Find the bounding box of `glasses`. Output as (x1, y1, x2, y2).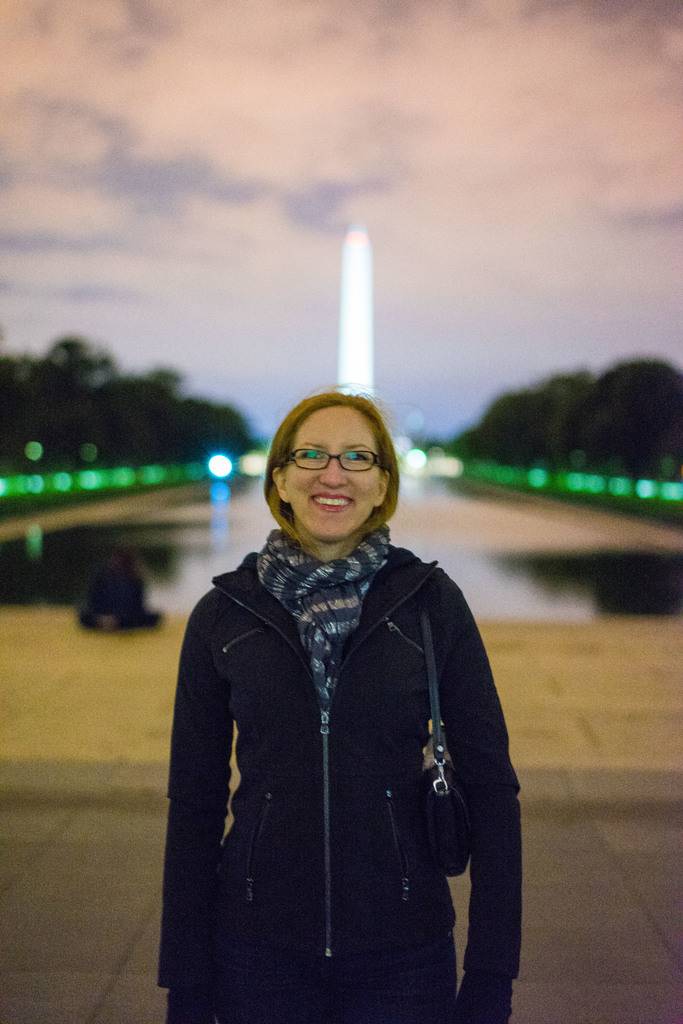
(274, 450, 390, 468).
